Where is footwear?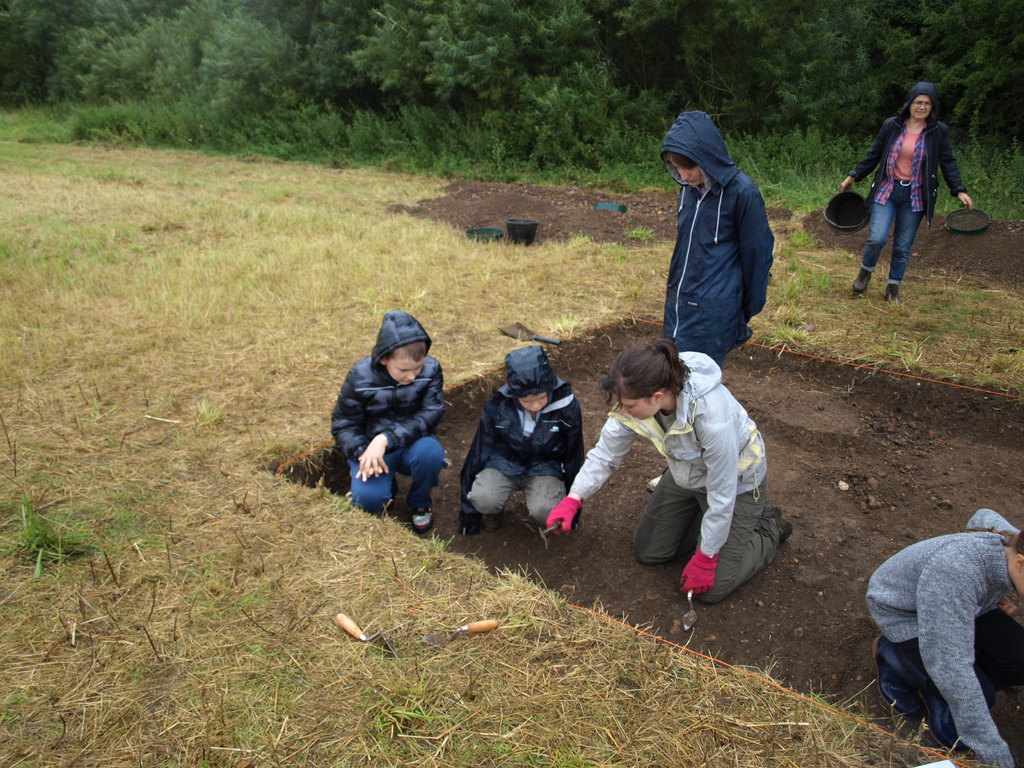
BBox(484, 512, 501, 531).
